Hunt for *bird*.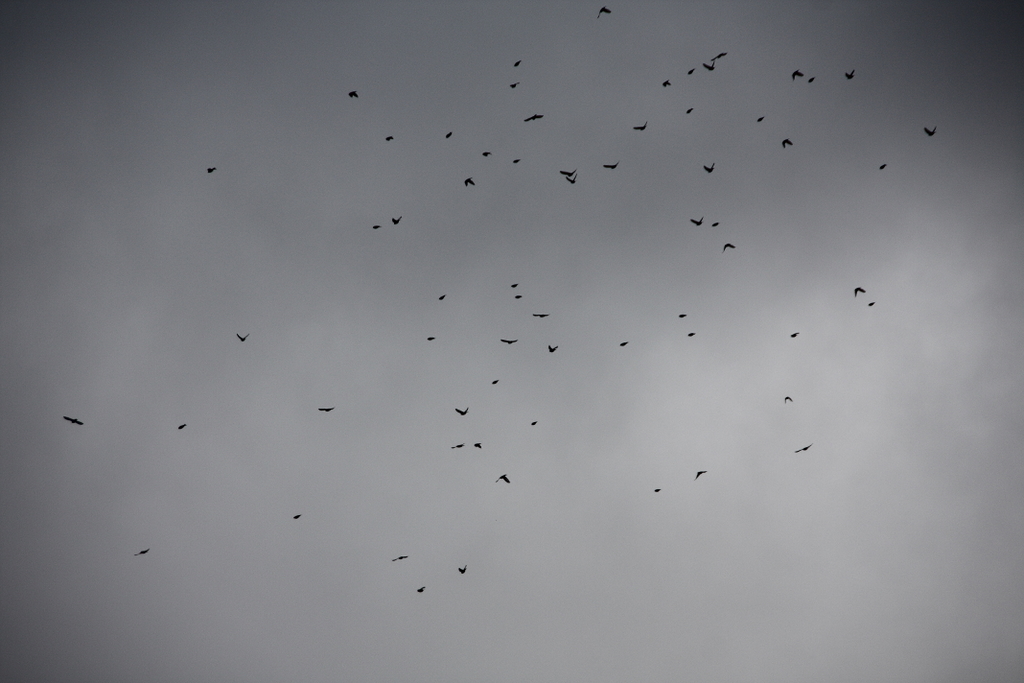
Hunted down at <region>374, 223, 380, 228</region>.
